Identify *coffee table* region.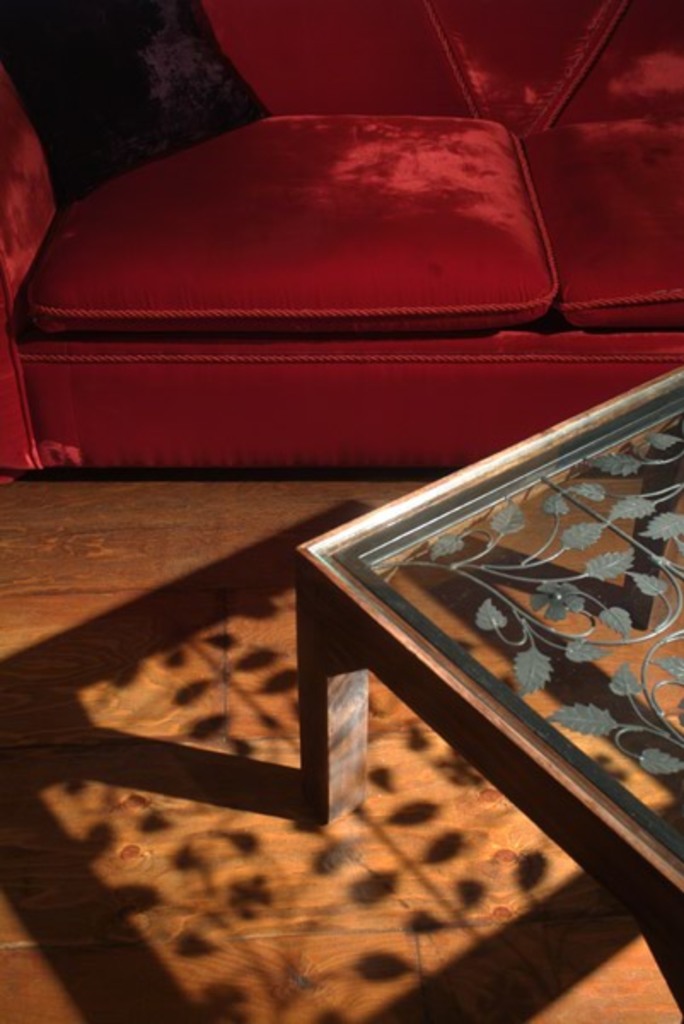
Region: rect(258, 386, 665, 944).
